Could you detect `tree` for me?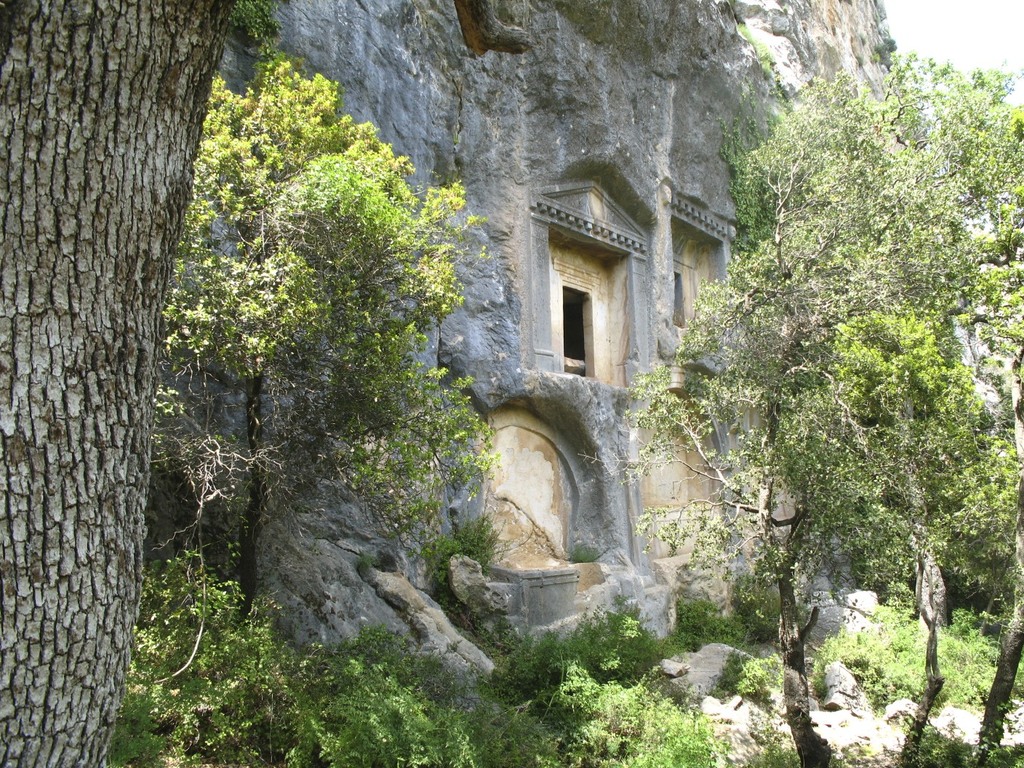
Detection result: left=156, top=44, right=508, bottom=623.
